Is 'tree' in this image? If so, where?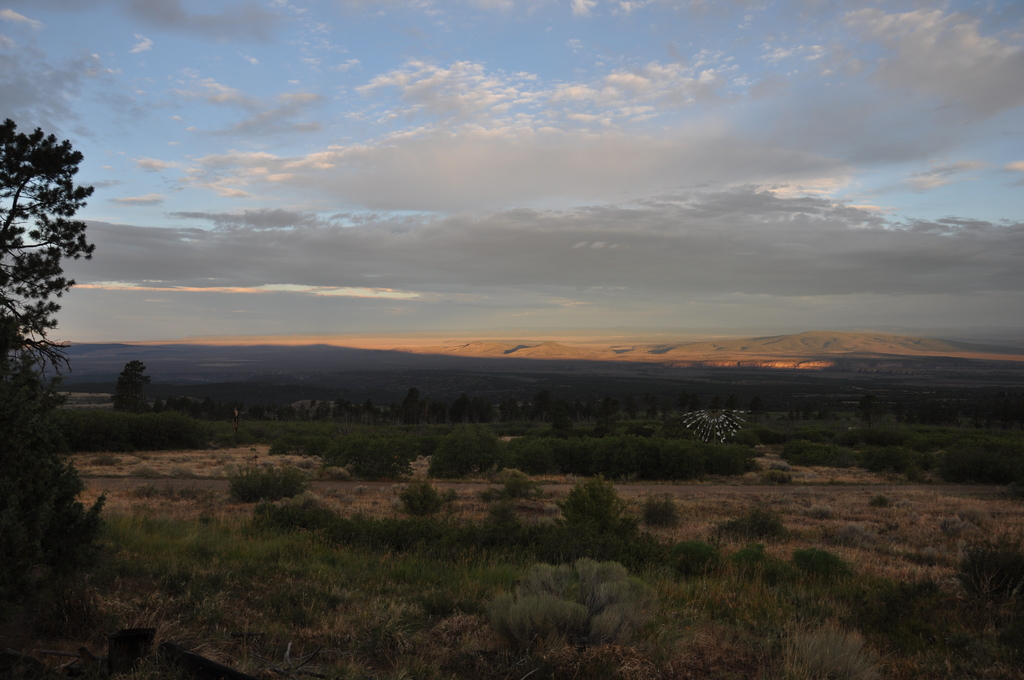
Yes, at bbox=(188, 398, 221, 427).
